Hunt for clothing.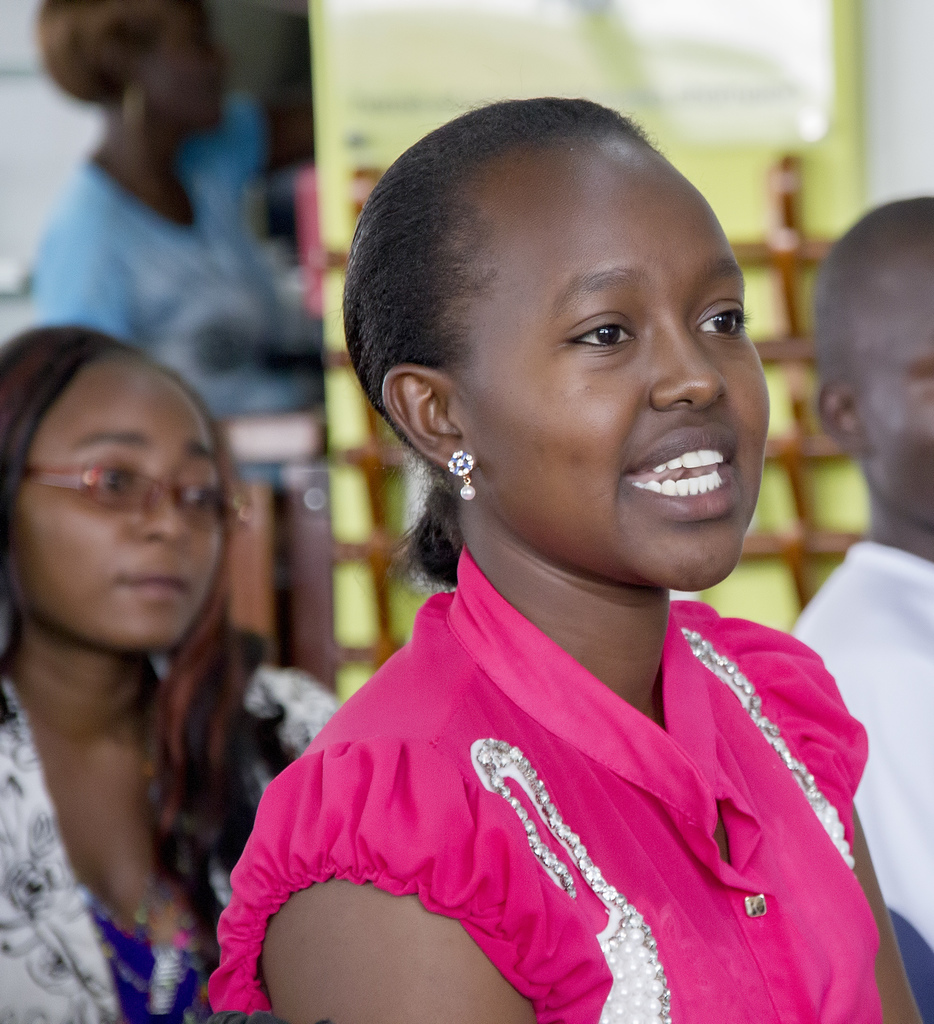
Hunted down at {"x1": 222, "y1": 516, "x2": 897, "y2": 993}.
